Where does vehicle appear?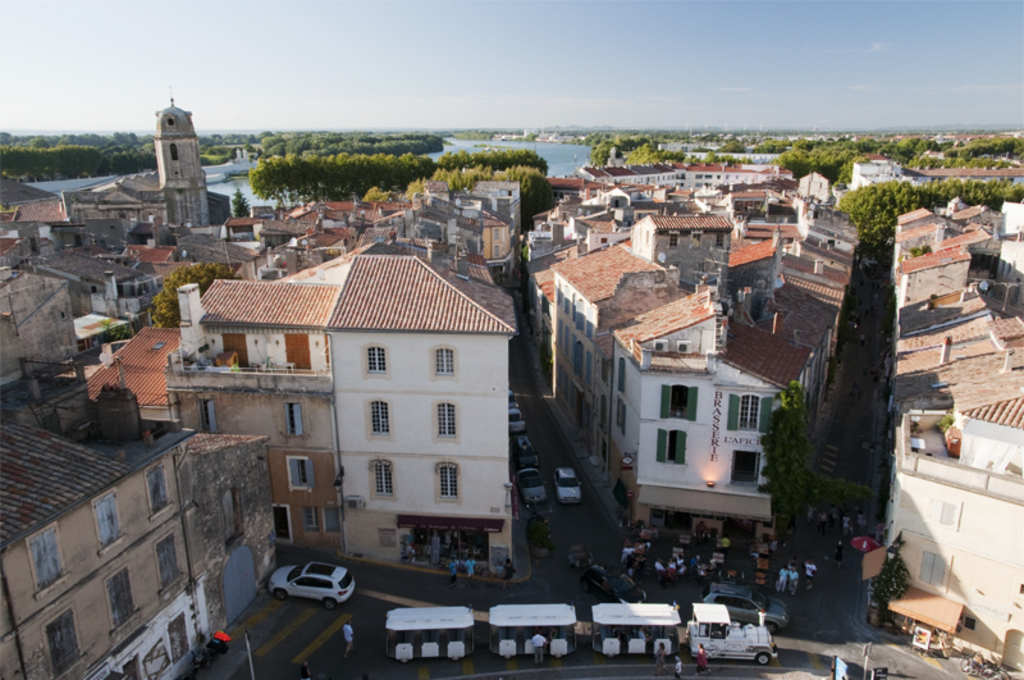
Appears at box=[265, 563, 358, 613].
